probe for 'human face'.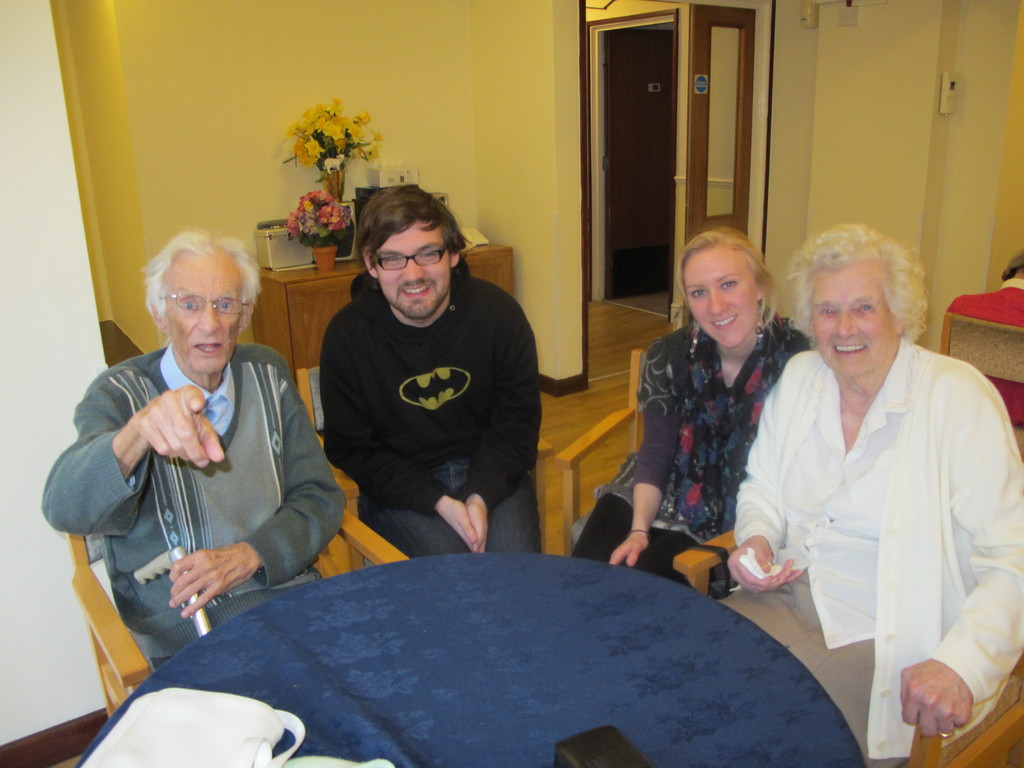
Probe result: bbox=(811, 268, 897, 369).
